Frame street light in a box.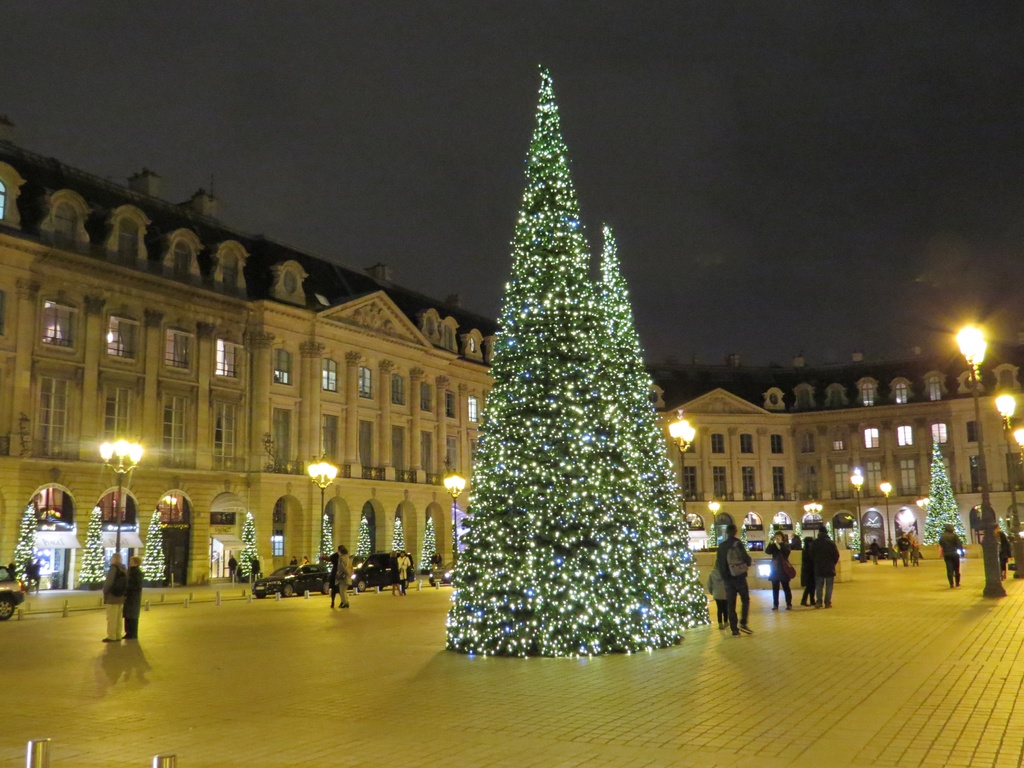
(left=851, top=470, right=865, bottom=561).
